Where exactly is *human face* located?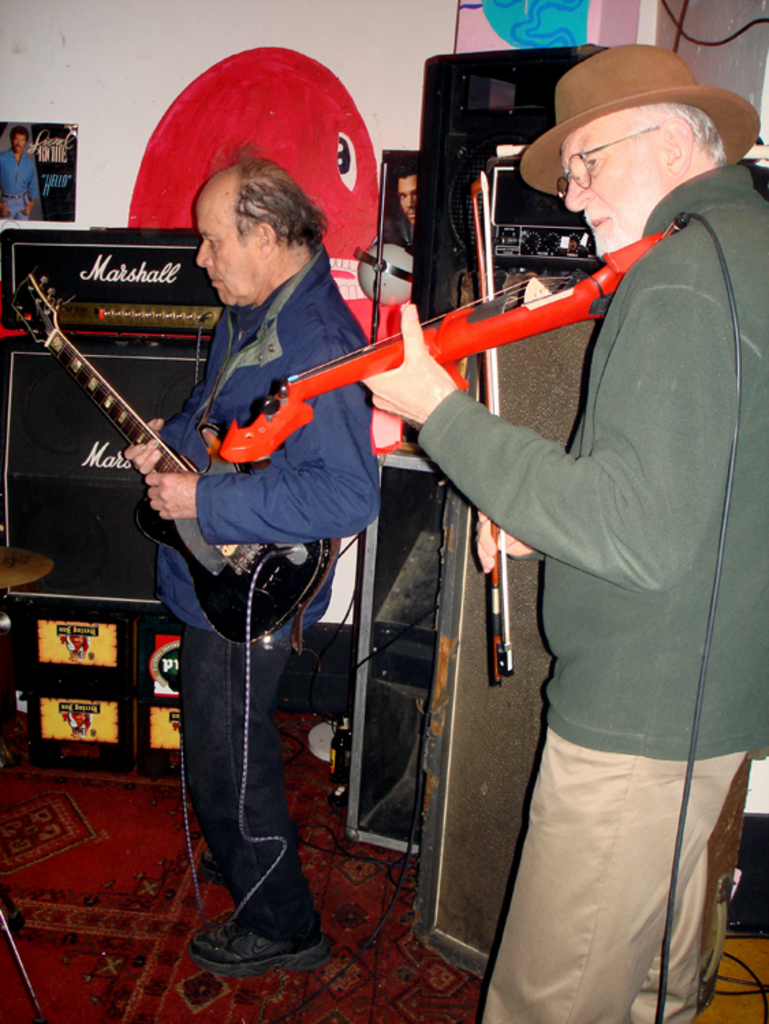
Its bounding box is l=197, t=182, r=254, b=307.
